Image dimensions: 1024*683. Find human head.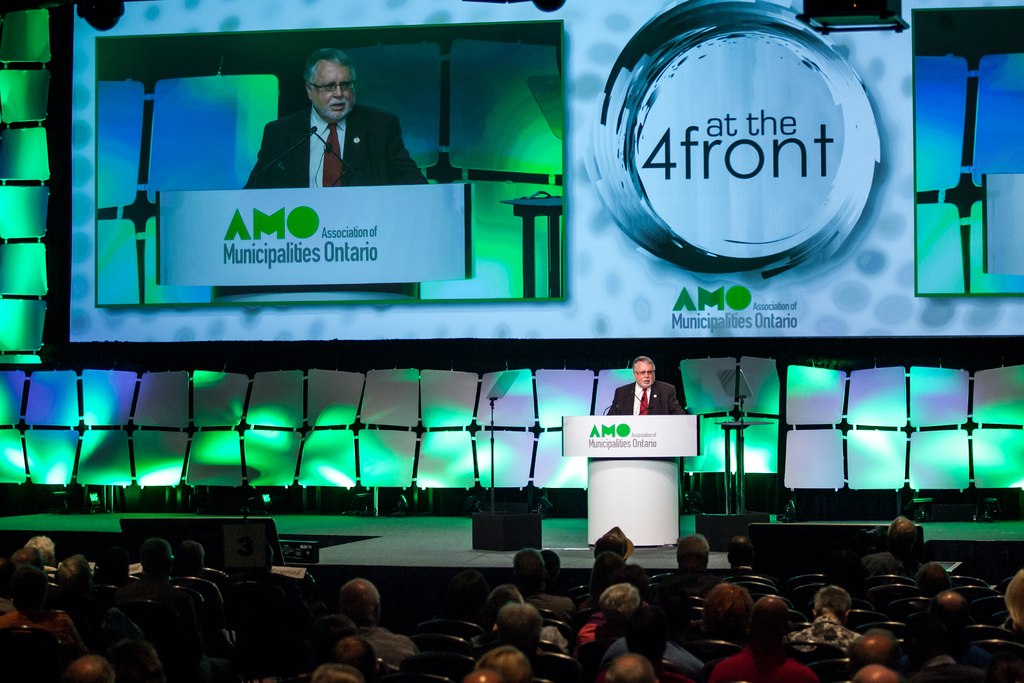
(623, 607, 669, 649).
